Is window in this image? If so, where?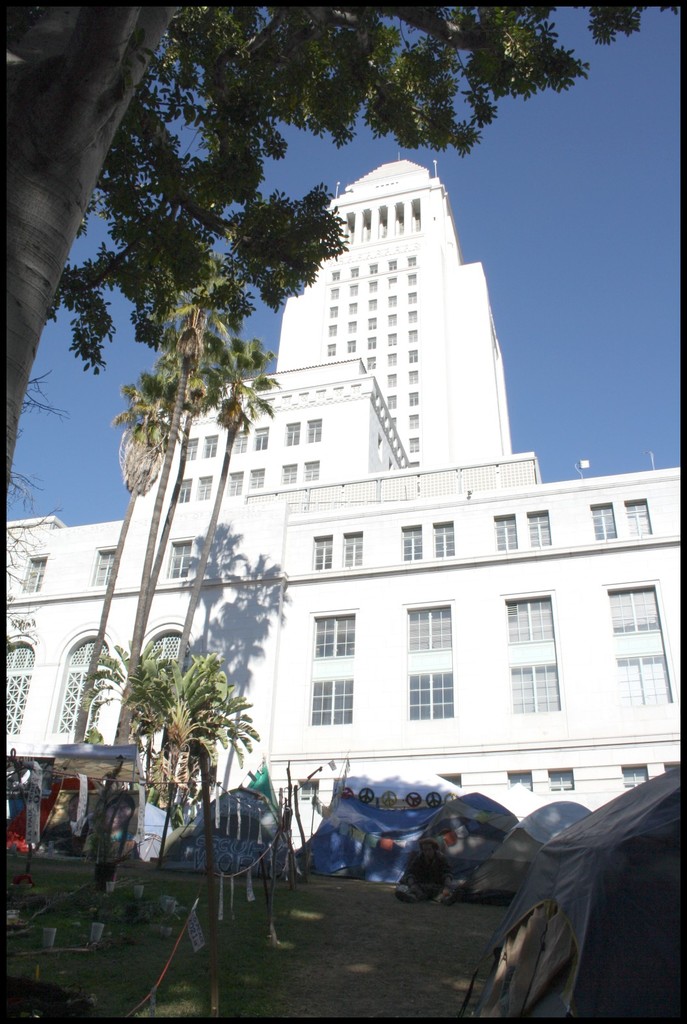
Yes, at bbox=[385, 278, 396, 287].
